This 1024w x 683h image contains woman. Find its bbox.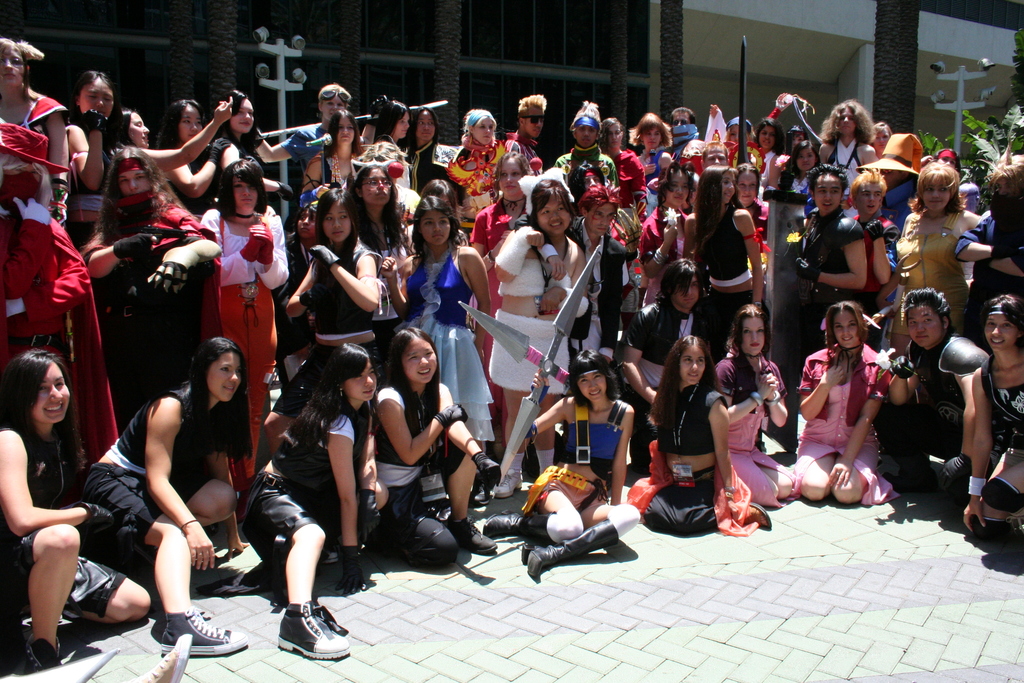
(820, 93, 883, 201).
